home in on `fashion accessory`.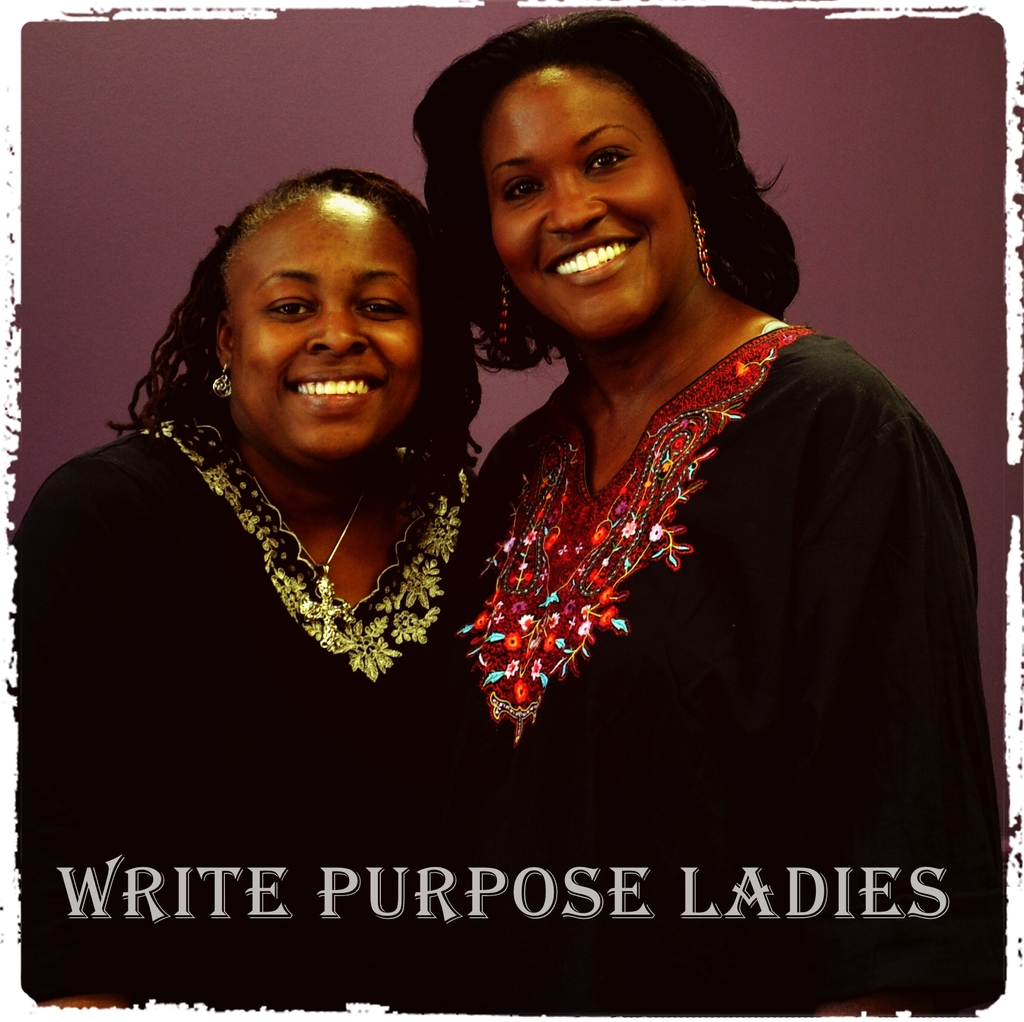
Homed in at {"left": 303, "top": 471, "right": 378, "bottom": 607}.
